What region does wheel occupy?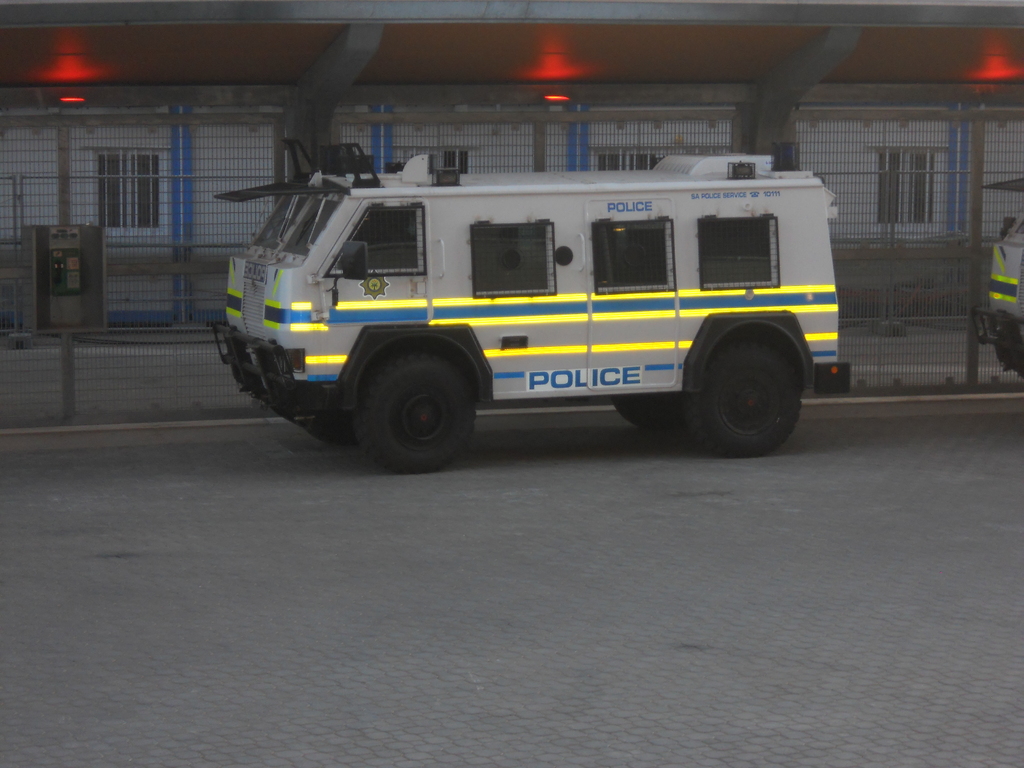
bbox=[355, 357, 480, 471].
